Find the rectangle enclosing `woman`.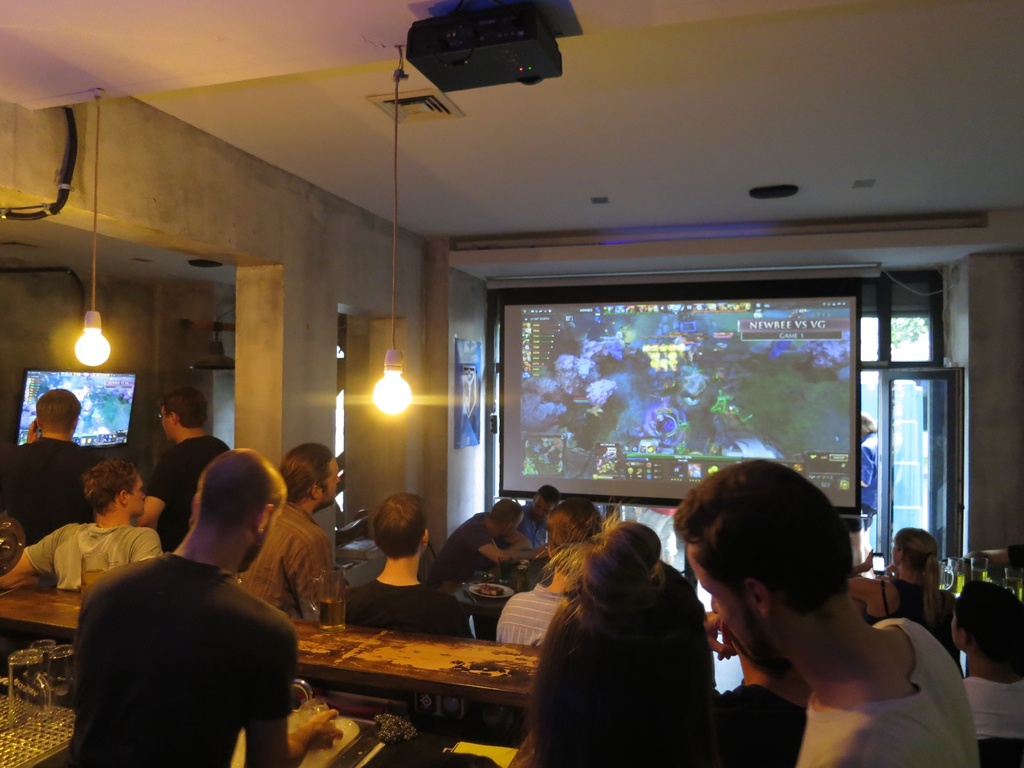
853,411,878,571.
